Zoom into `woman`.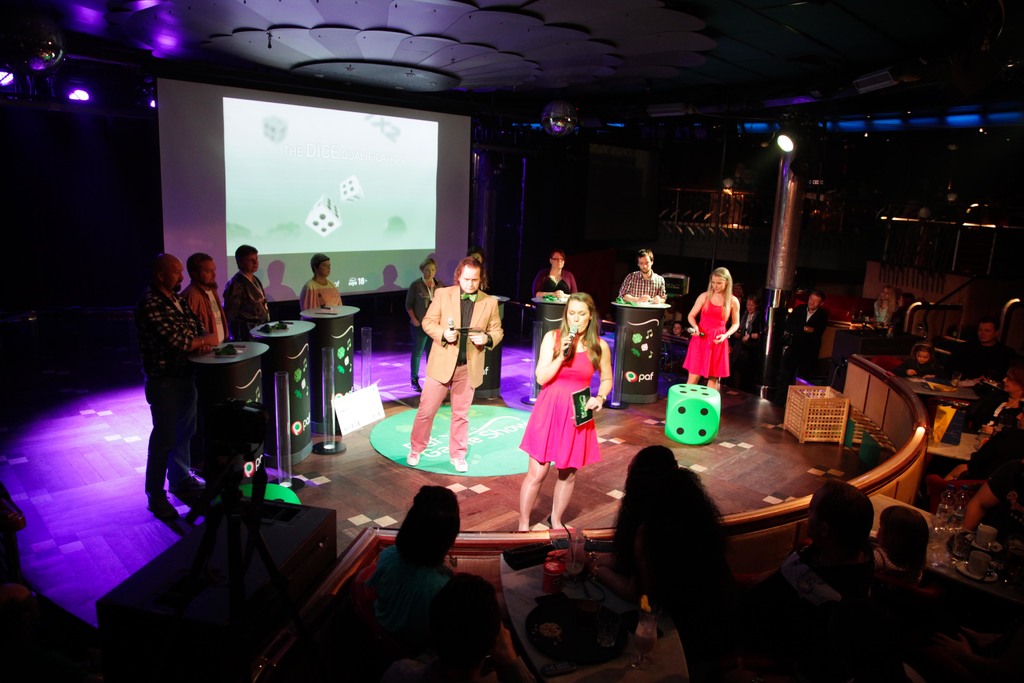
Zoom target: rect(538, 252, 577, 290).
